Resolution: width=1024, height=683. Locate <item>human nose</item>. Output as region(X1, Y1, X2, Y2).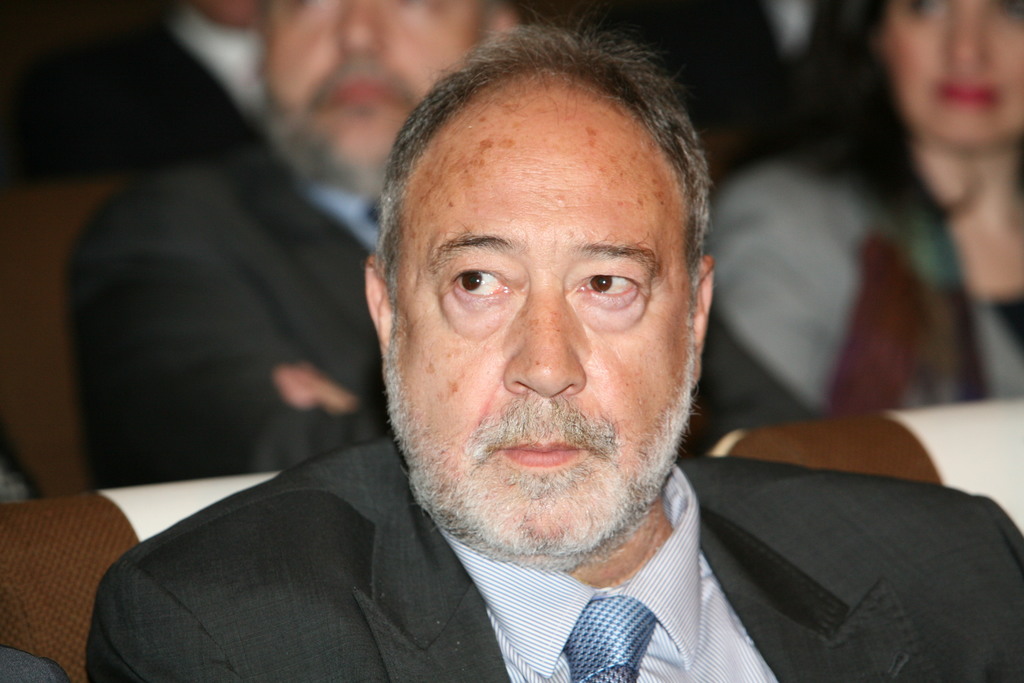
region(508, 297, 586, 402).
